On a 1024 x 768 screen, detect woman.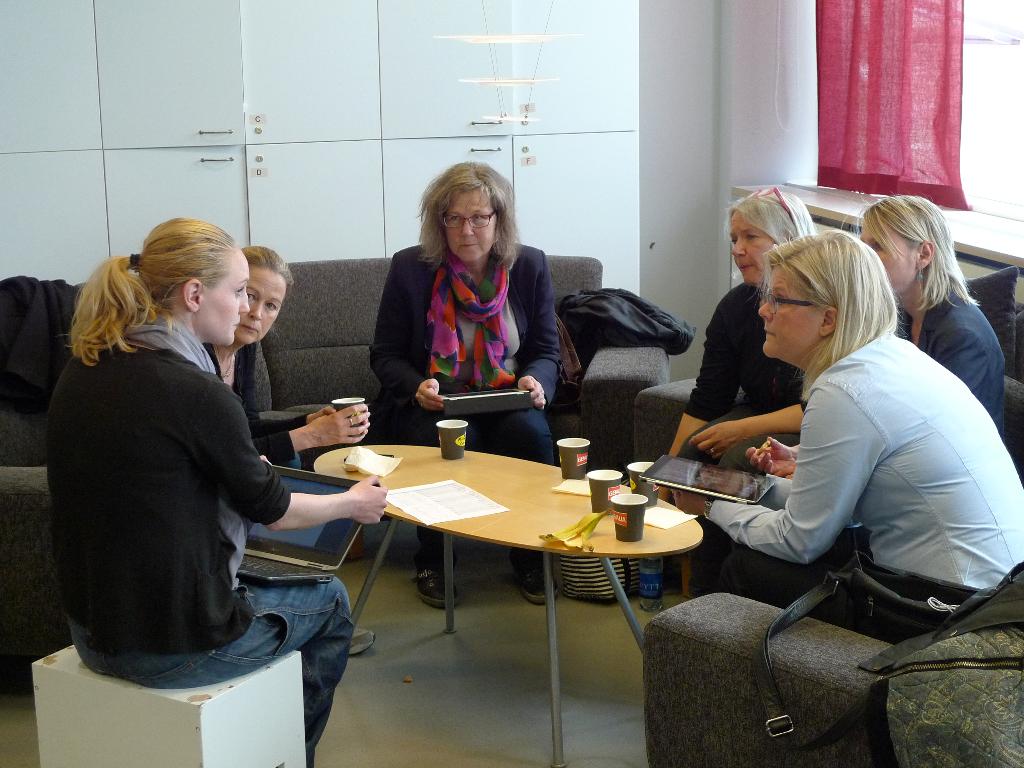
[204, 246, 369, 470].
